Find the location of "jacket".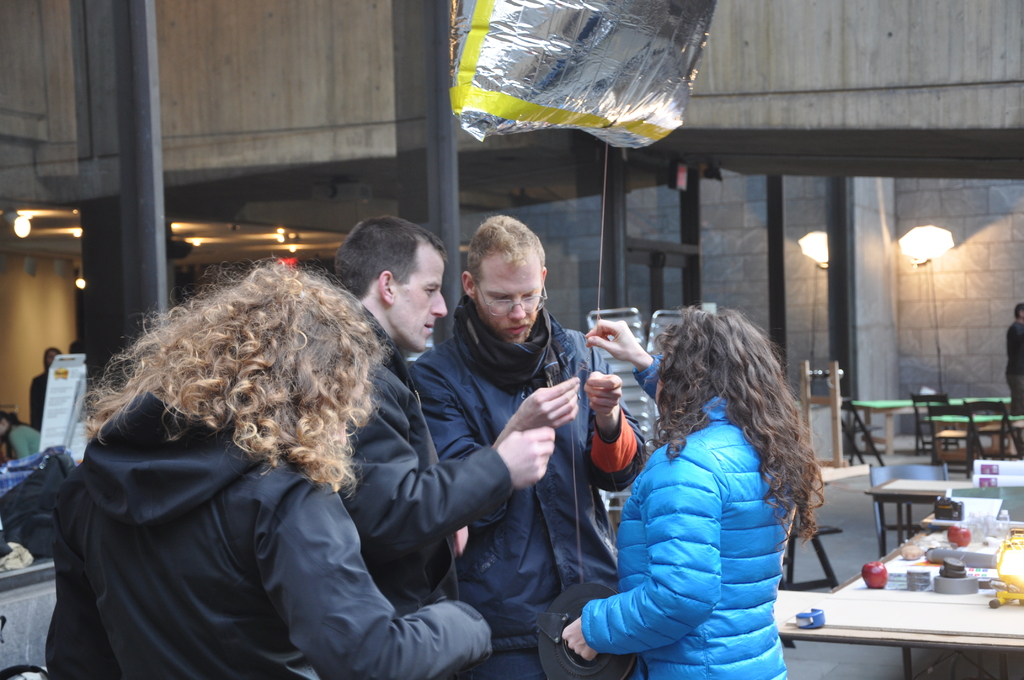
Location: locate(320, 303, 516, 620).
